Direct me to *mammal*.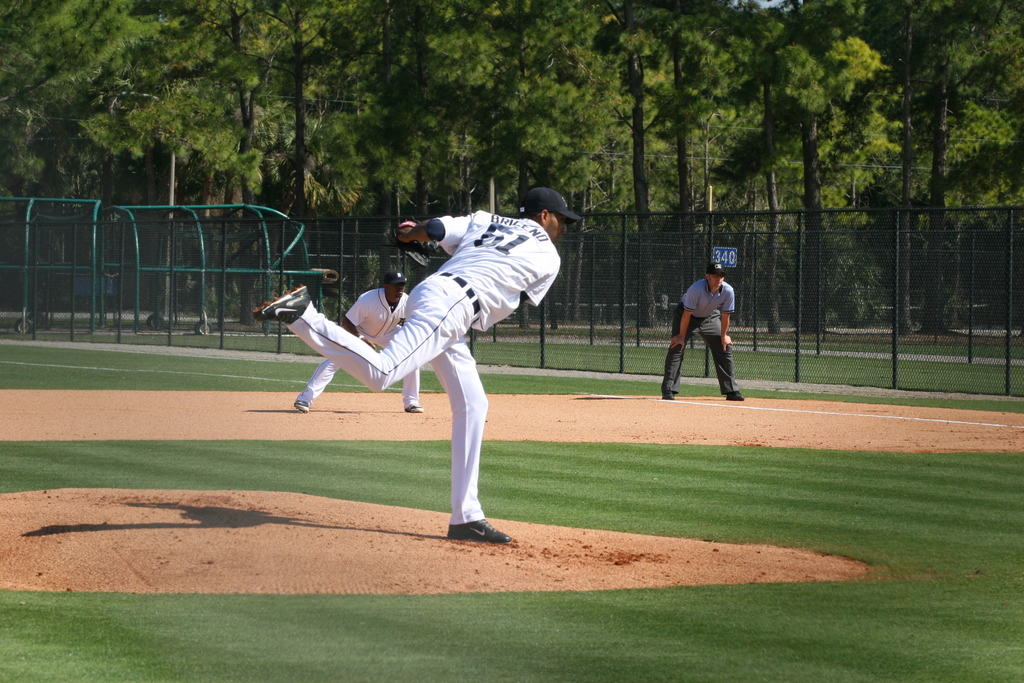
Direction: (663, 263, 746, 403).
